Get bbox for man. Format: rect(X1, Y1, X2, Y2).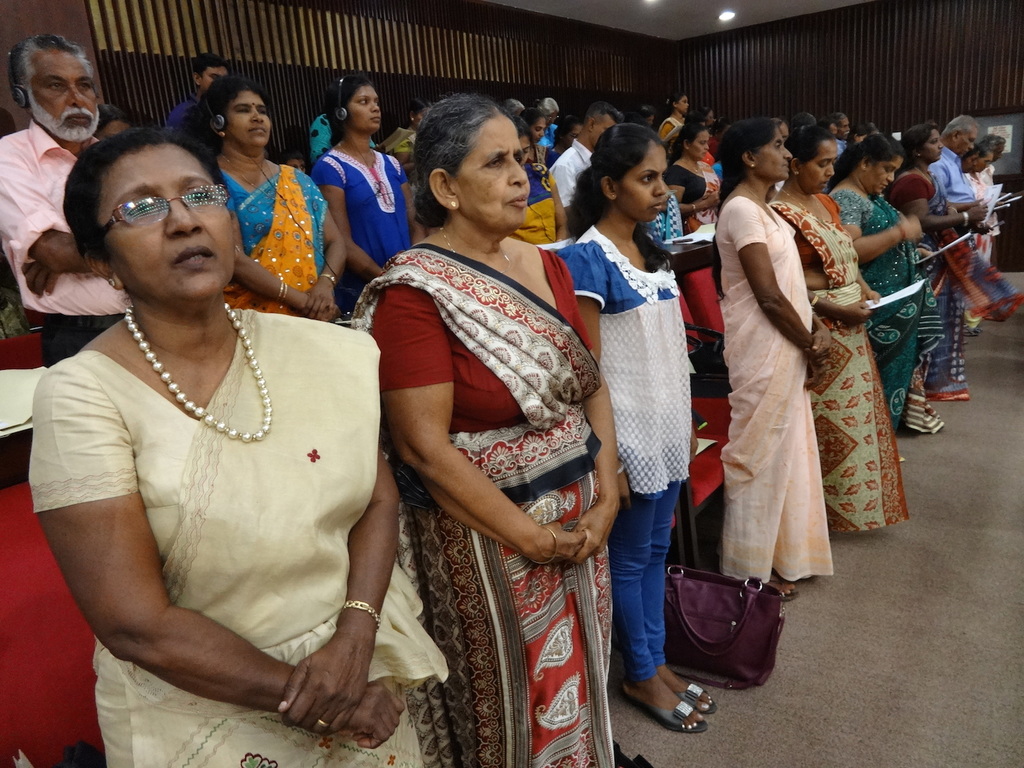
rect(0, 36, 129, 368).
